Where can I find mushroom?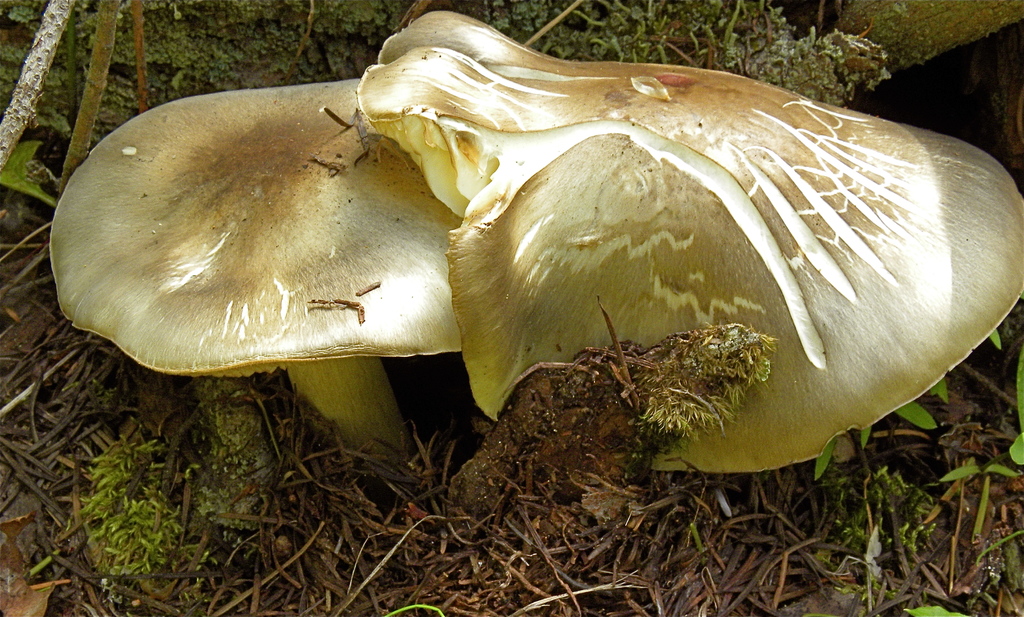
You can find it at (left=360, top=11, right=1023, bottom=477).
